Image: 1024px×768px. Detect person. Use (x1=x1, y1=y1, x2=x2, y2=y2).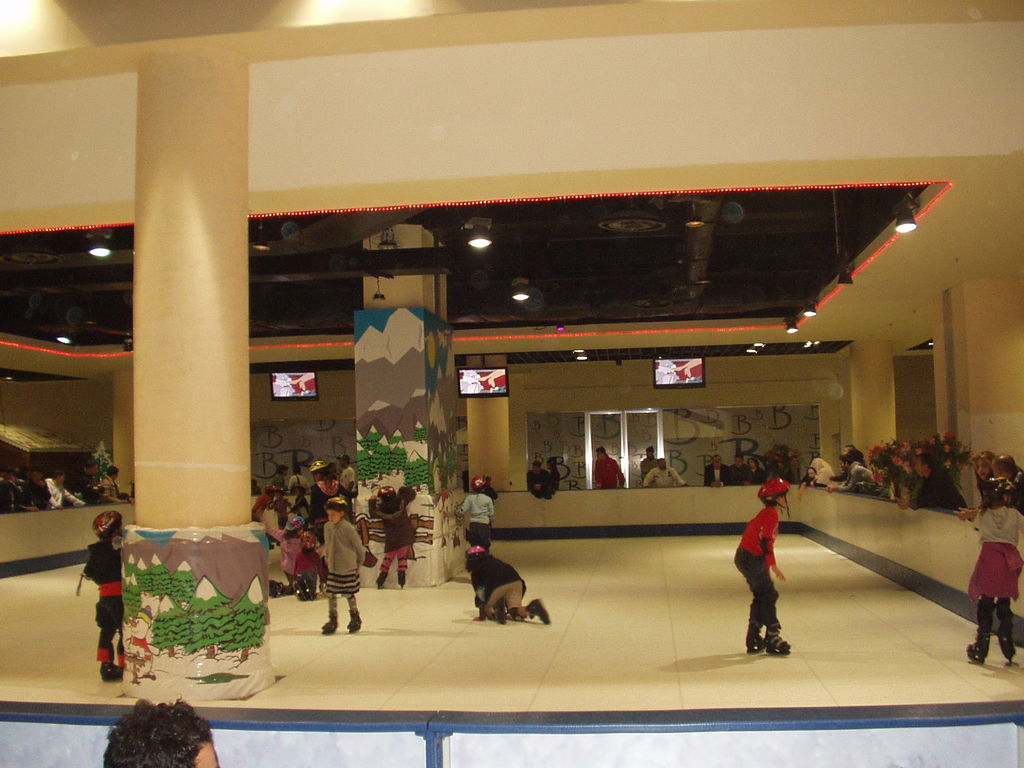
(x1=643, y1=458, x2=690, y2=490).
